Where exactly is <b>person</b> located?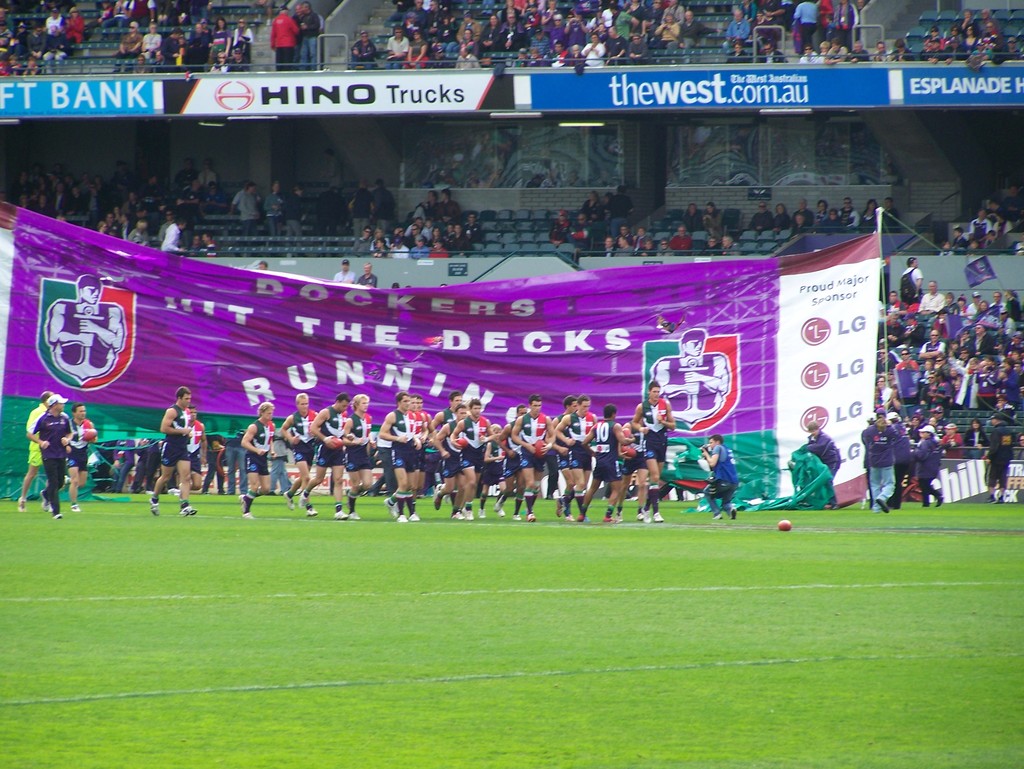
Its bounding box is <region>66, 400, 98, 503</region>.
